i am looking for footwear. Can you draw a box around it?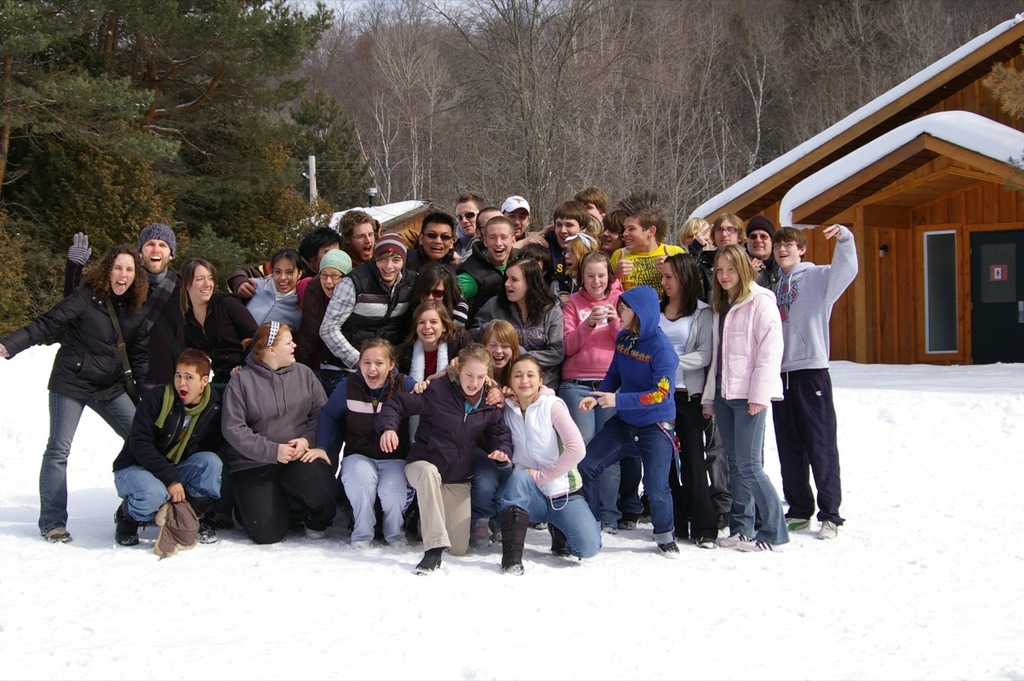
Sure, the bounding box is left=110, top=504, right=140, bottom=549.
